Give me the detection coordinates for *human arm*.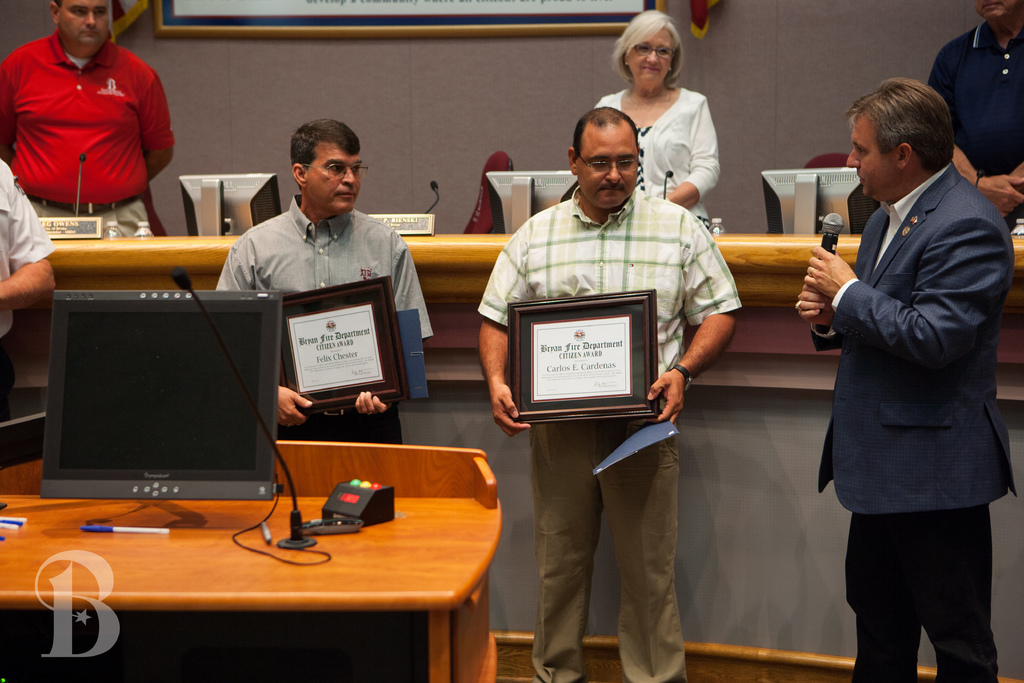
797:284:842:352.
